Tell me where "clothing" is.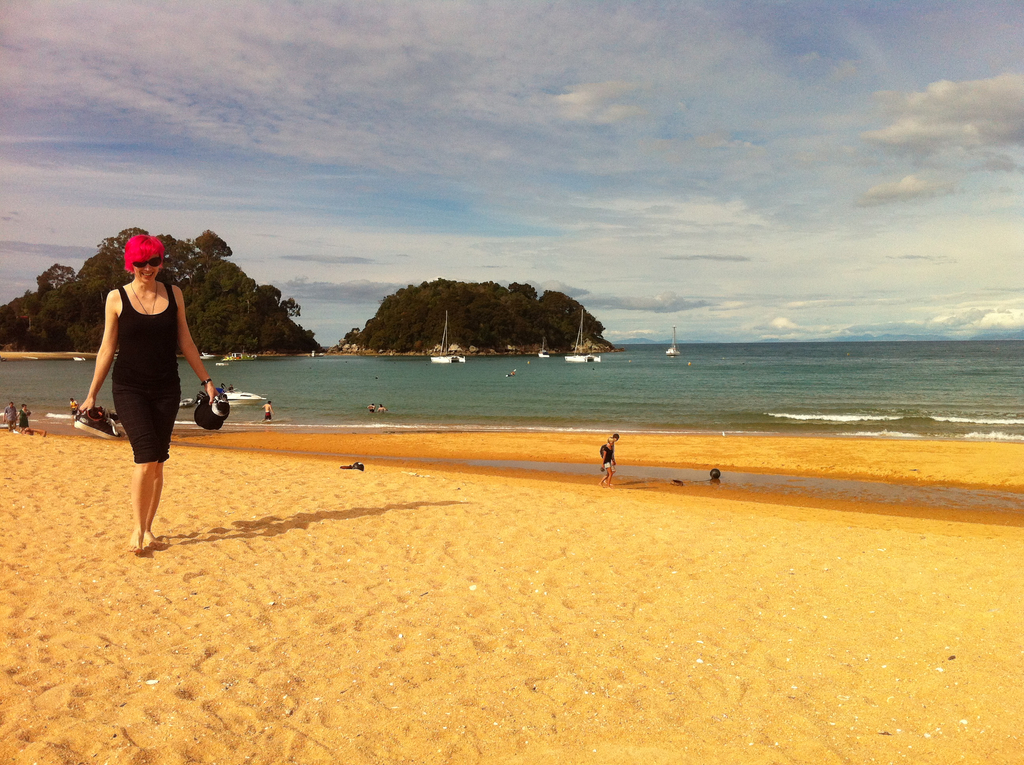
"clothing" is at {"x1": 113, "y1": 282, "x2": 181, "y2": 463}.
